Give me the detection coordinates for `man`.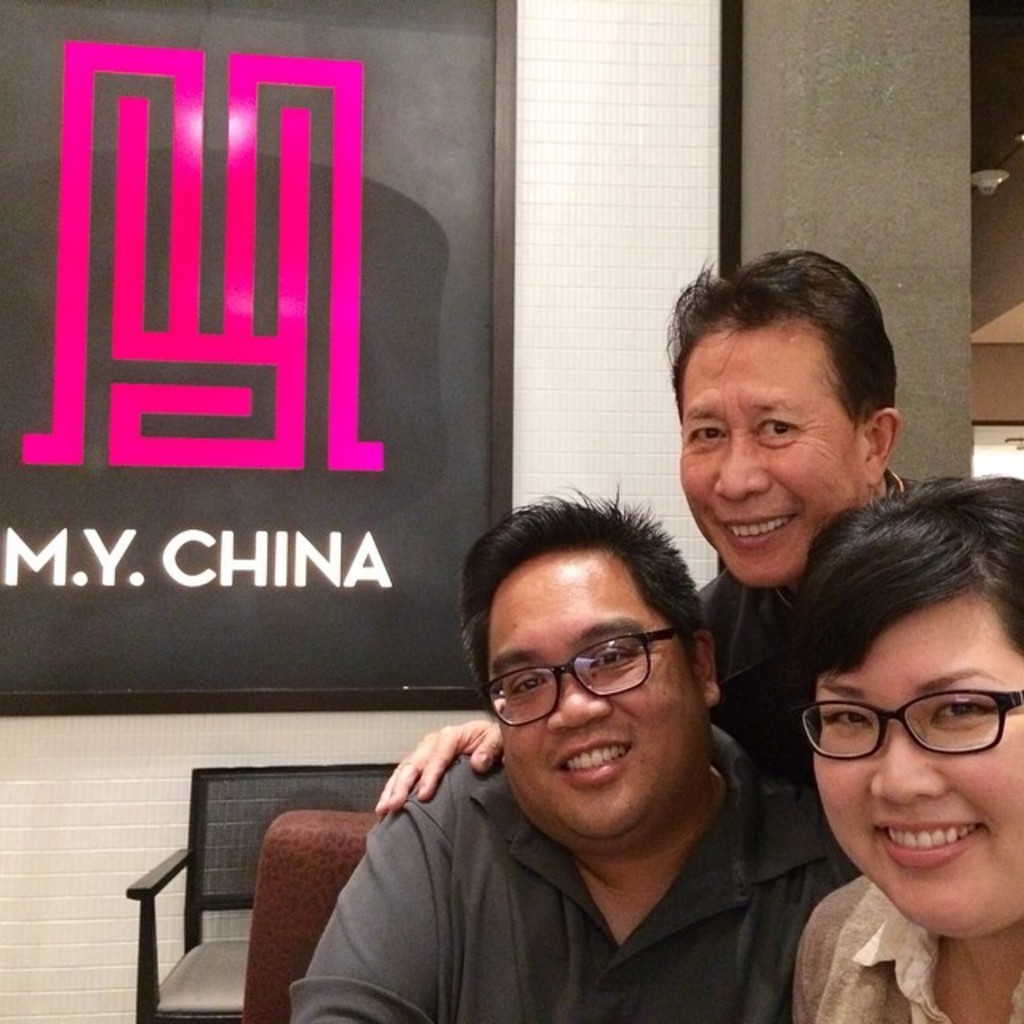
detection(366, 240, 957, 802).
